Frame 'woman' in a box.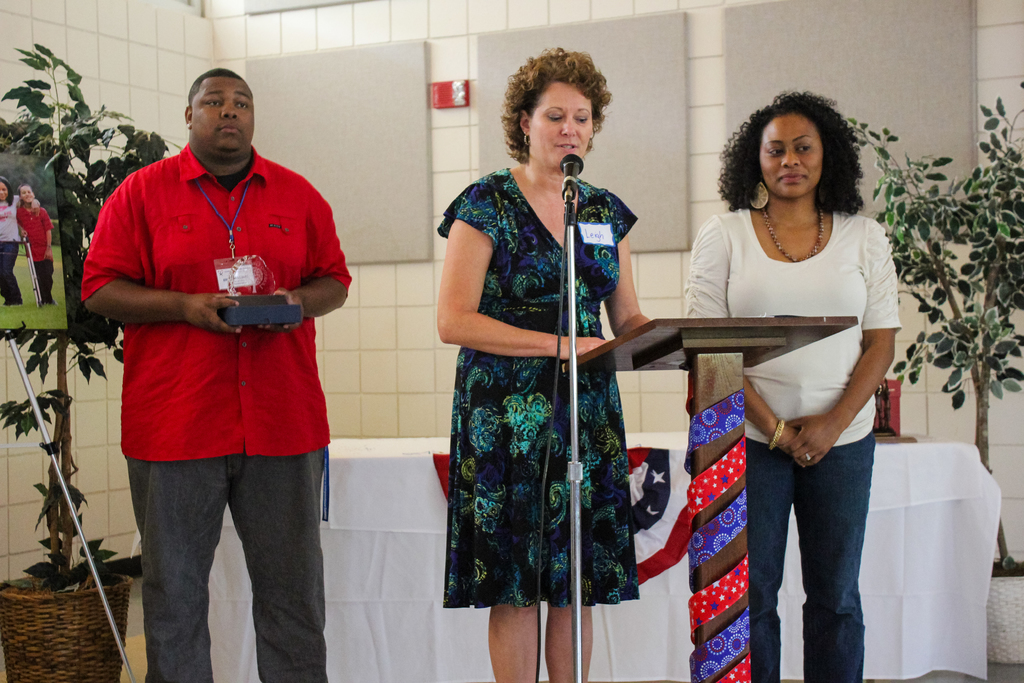
region(431, 34, 659, 678).
